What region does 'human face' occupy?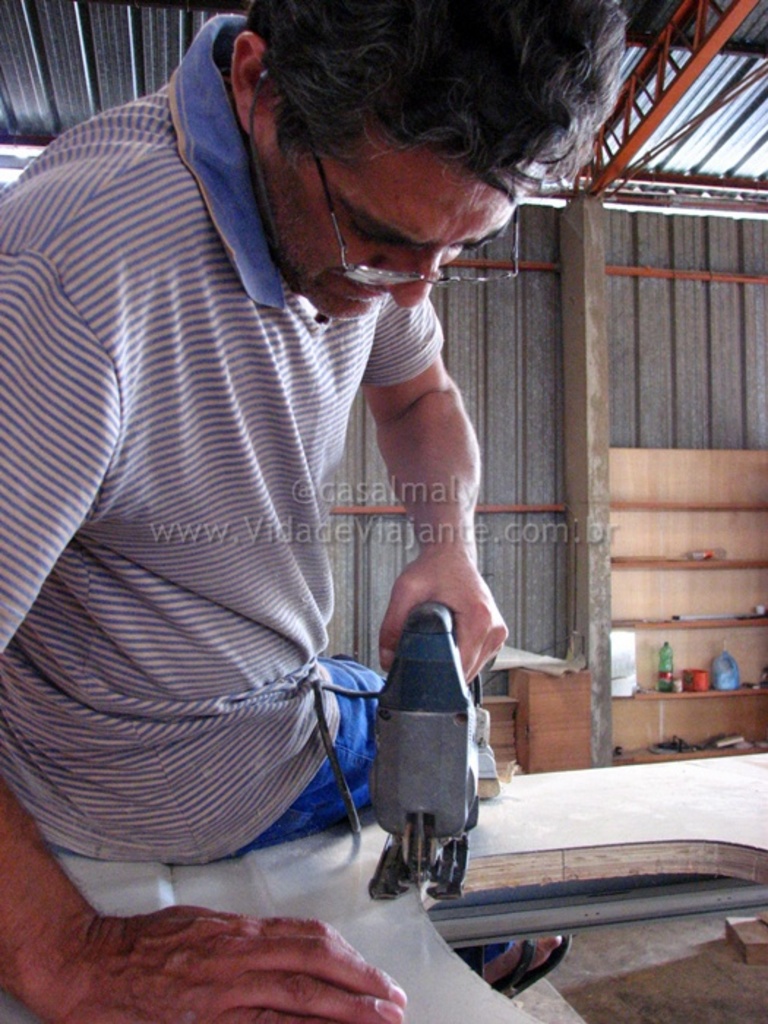
(left=266, top=143, right=524, bottom=336).
